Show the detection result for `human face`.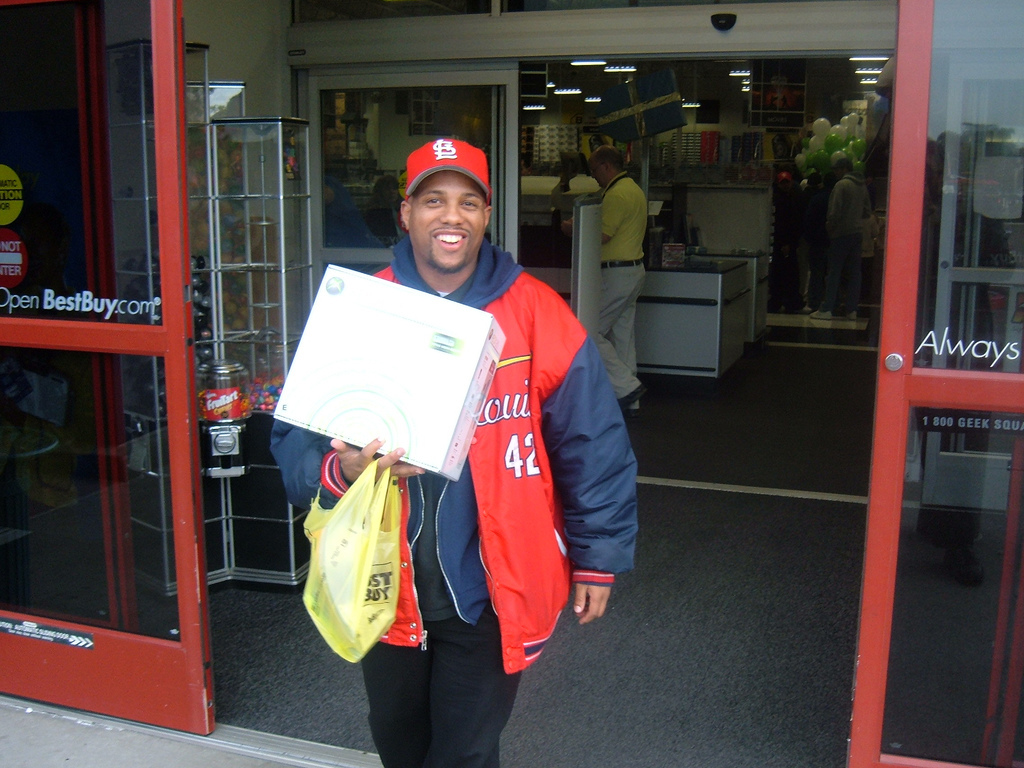
box=[412, 173, 482, 268].
